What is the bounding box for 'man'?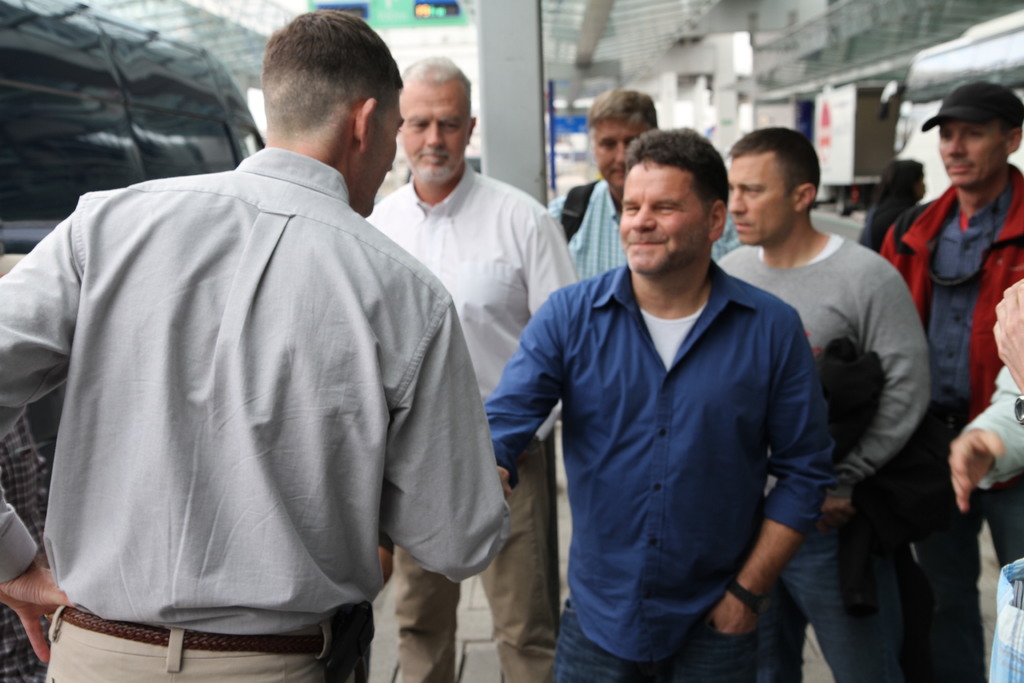
x1=362 y1=58 x2=586 y2=682.
